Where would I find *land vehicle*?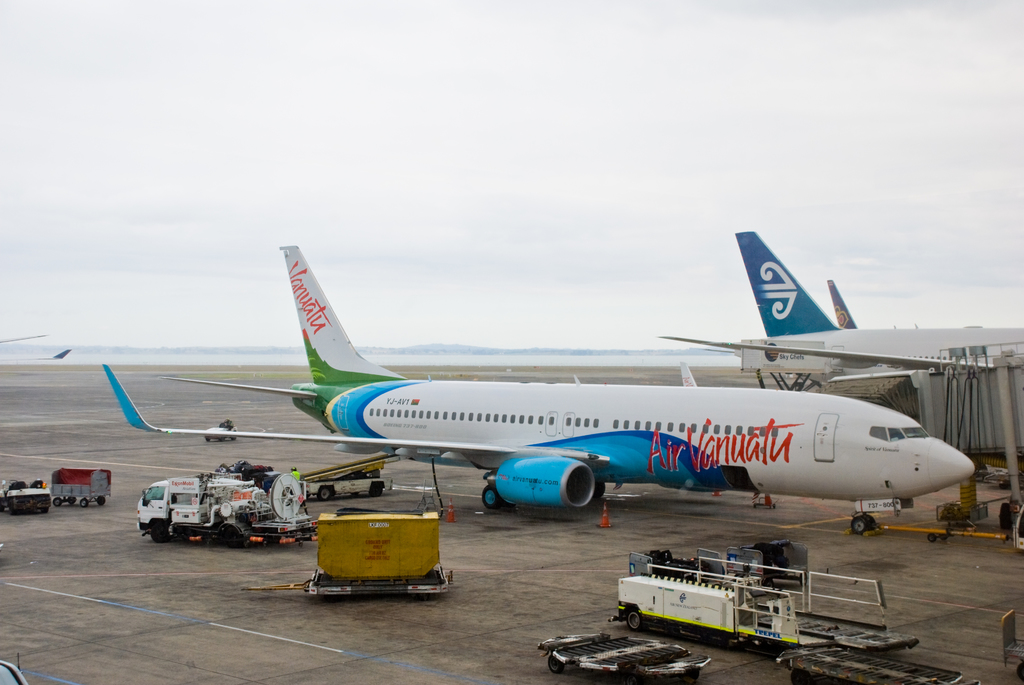
At l=0, t=477, r=52, b=515.
